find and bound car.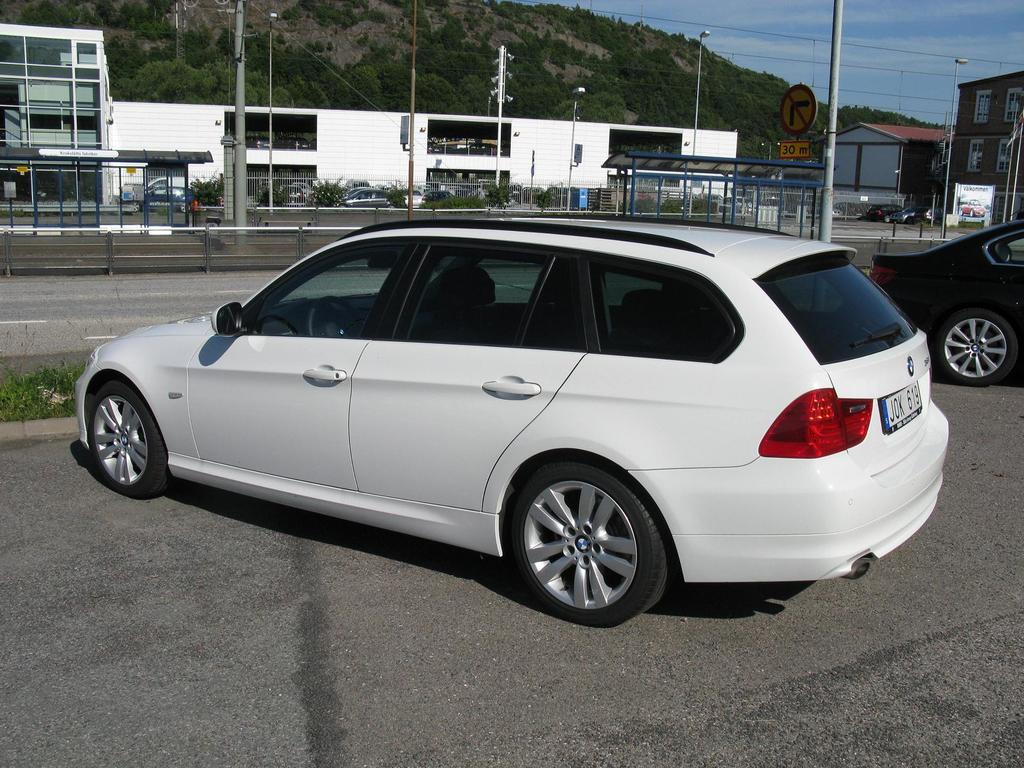
Bound: [x1=426, y1=188, x2=451, y2=204].
